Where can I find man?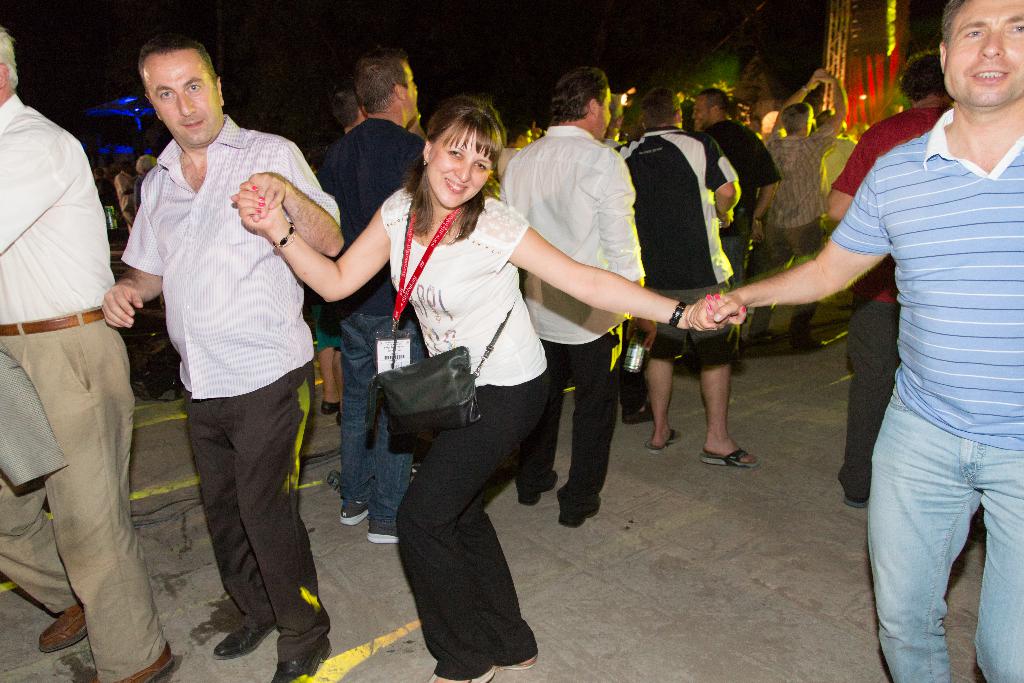
You can find it at left=496, top=68, right=646, bottom=527.
